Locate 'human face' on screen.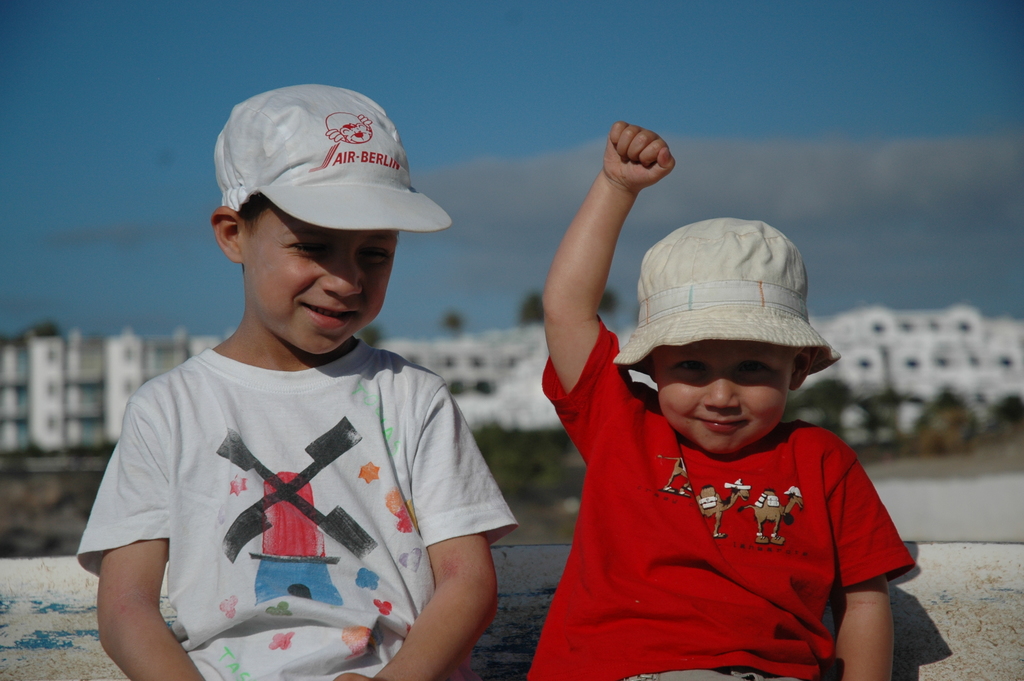
On screen at BBox(665, 341, 781, 452).
